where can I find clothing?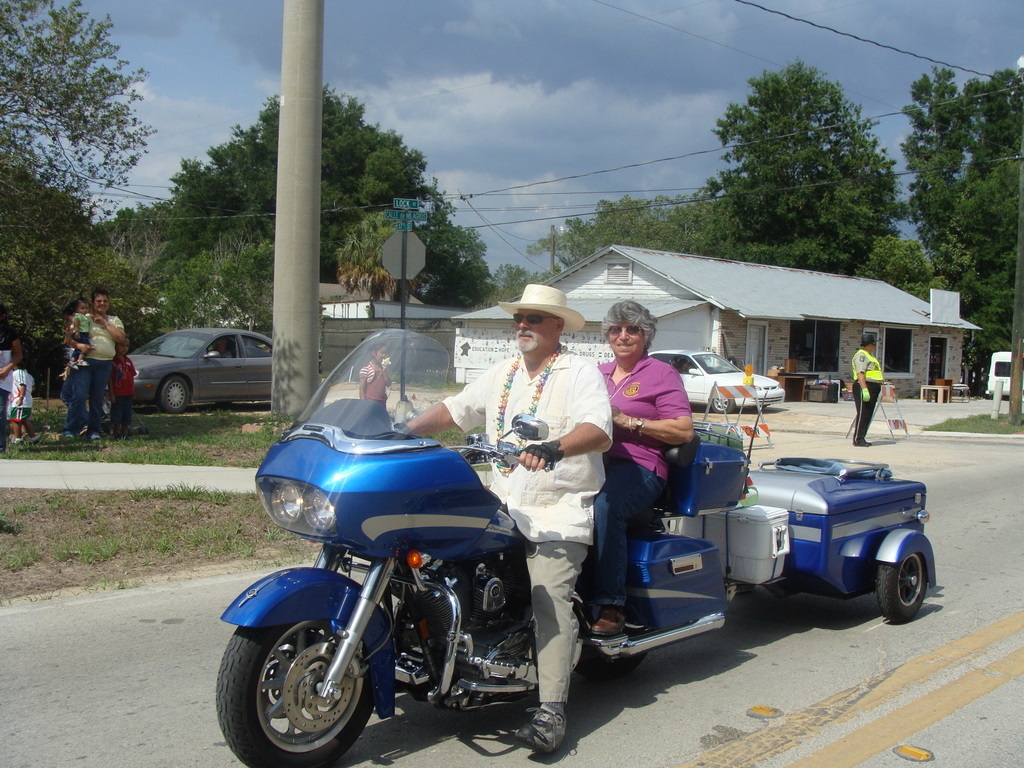
You can find it at l=361, t=361, r=389, b=404.
